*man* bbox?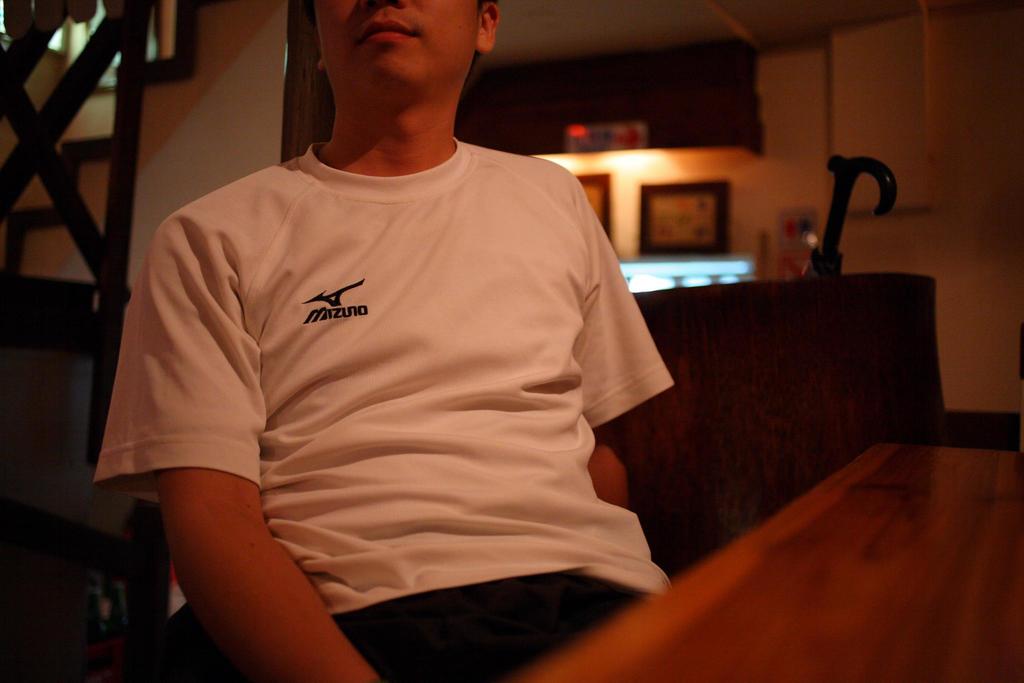
[56, 0, 700, 646]
